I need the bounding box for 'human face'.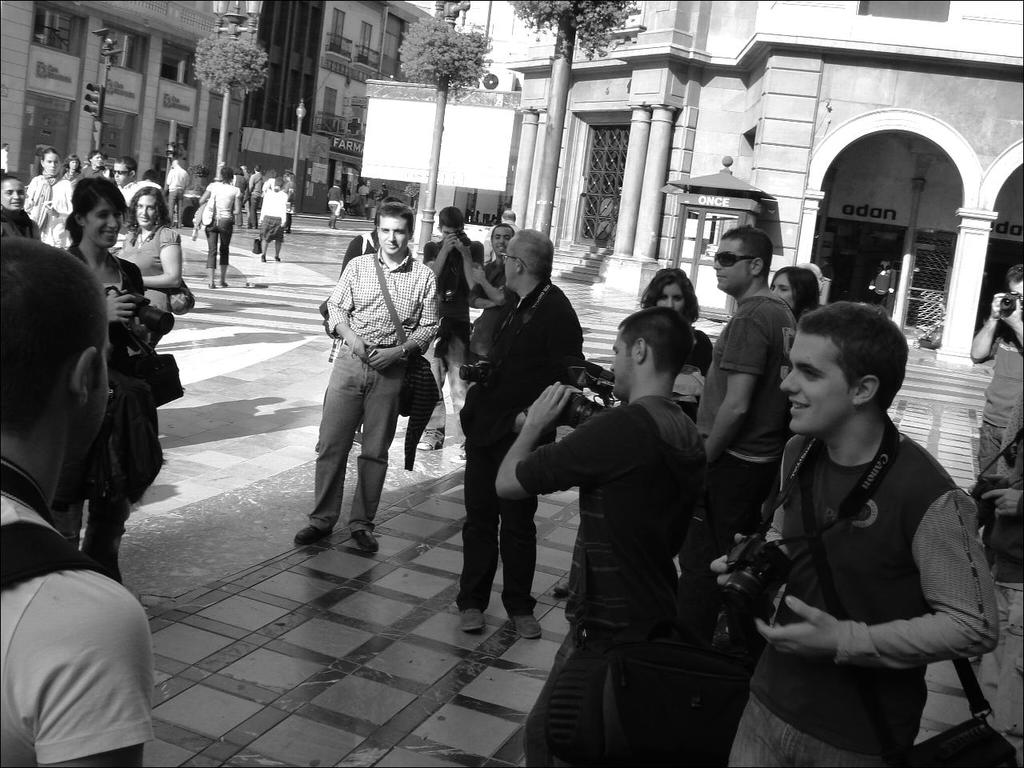
Here it is: Rect(116, 162, 130, 190).
